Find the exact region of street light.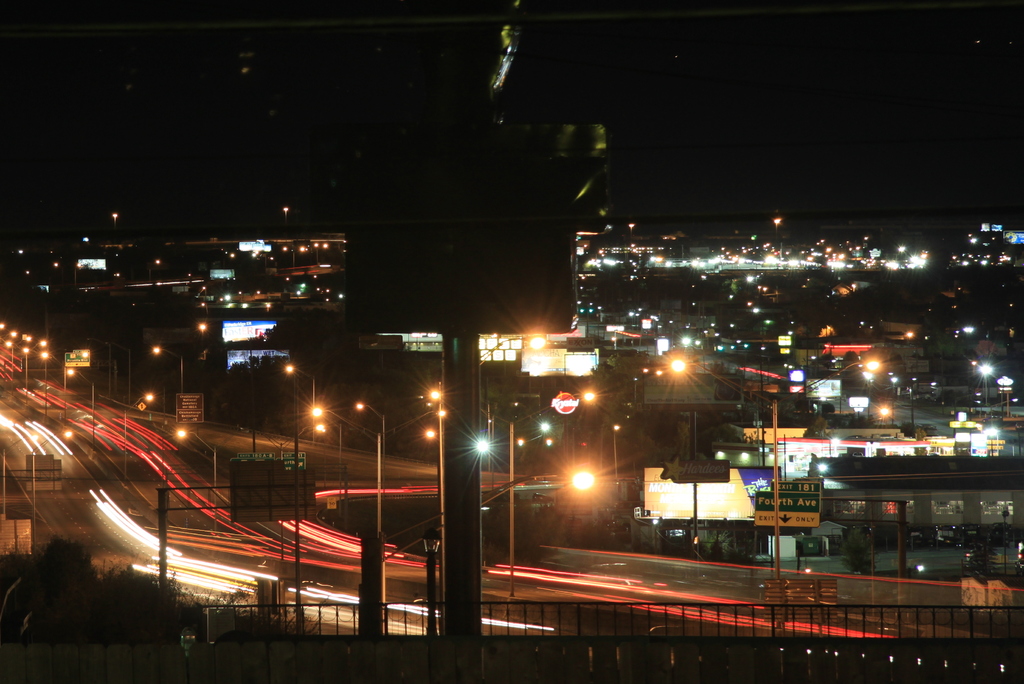
Exact region: (976,361,996,411).
